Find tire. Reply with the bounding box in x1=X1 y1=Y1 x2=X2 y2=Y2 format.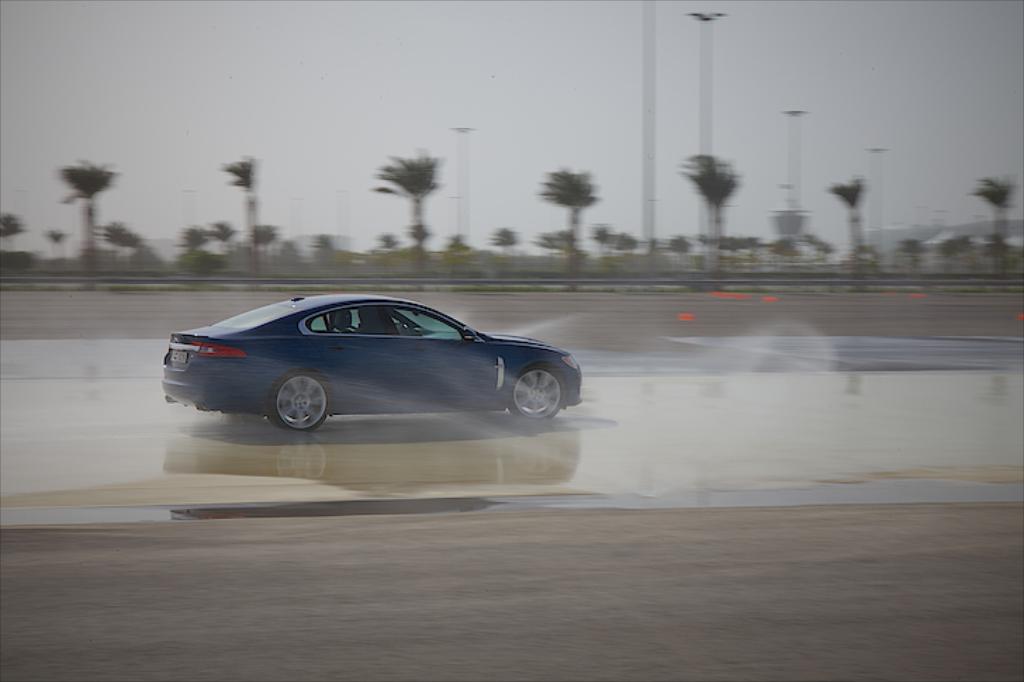
x1=492 y1=342 x2=564 y2=426.
